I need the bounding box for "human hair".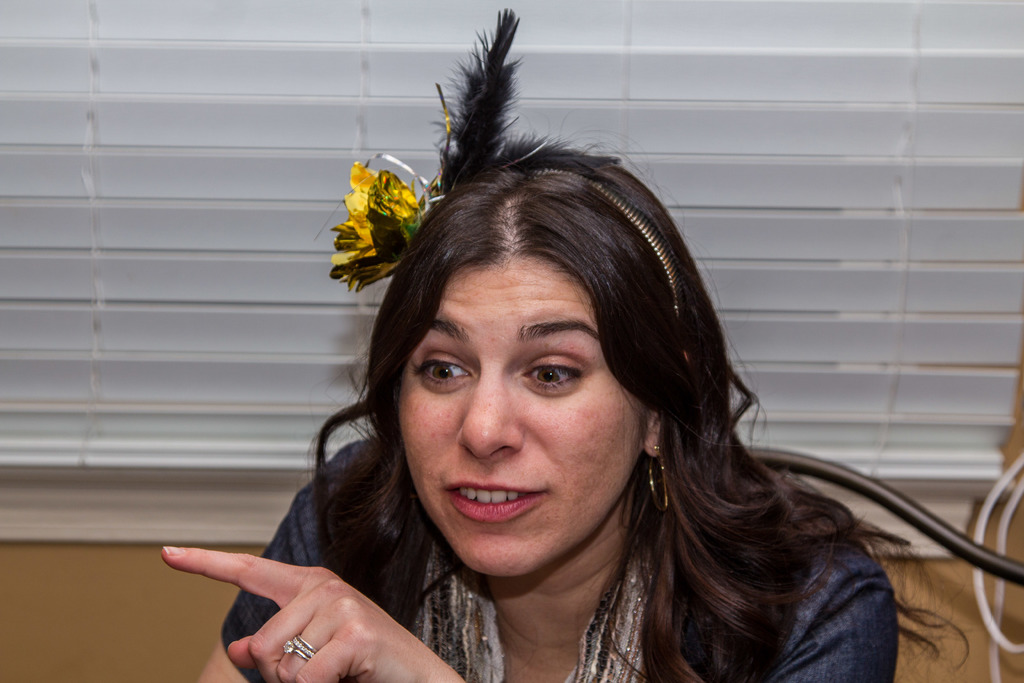
Here it is: x1=302 y1=37 x2=892 y2=632.
